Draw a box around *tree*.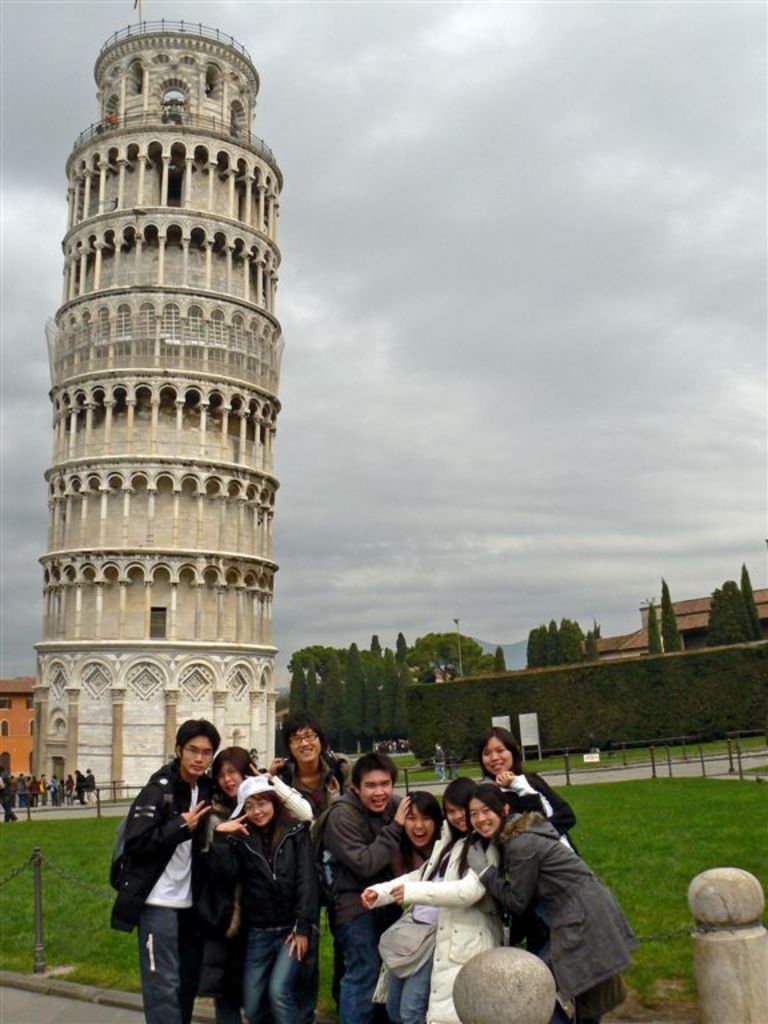
704 585 728 651.
